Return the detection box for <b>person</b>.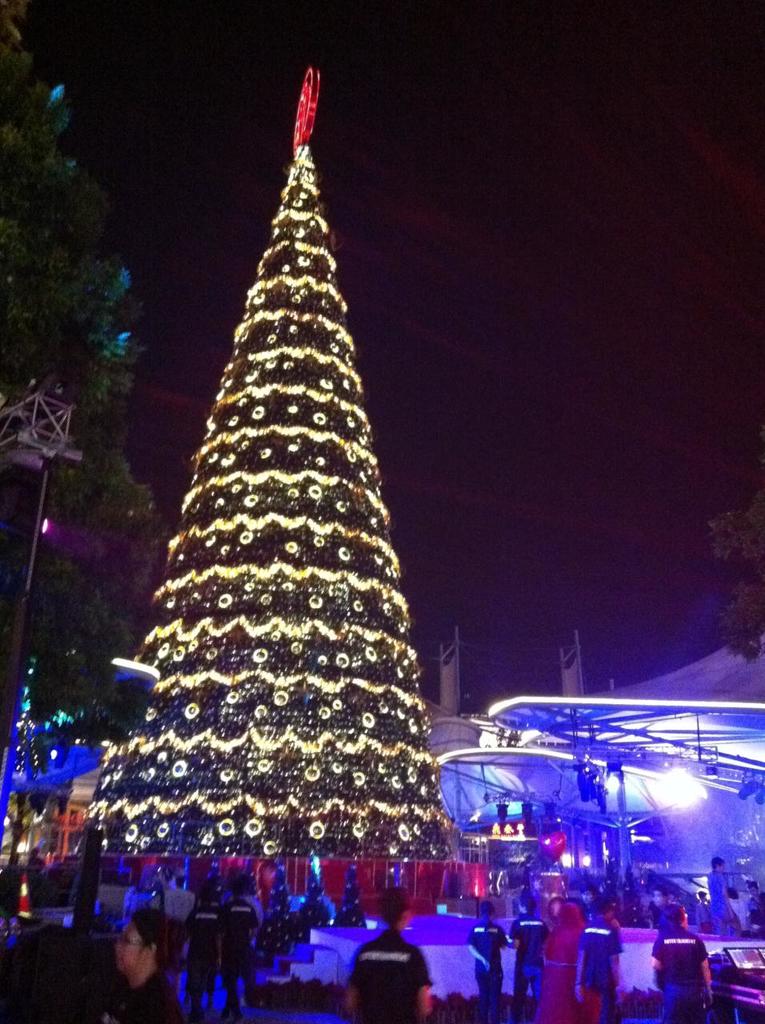
0, 854, 29, 924.
